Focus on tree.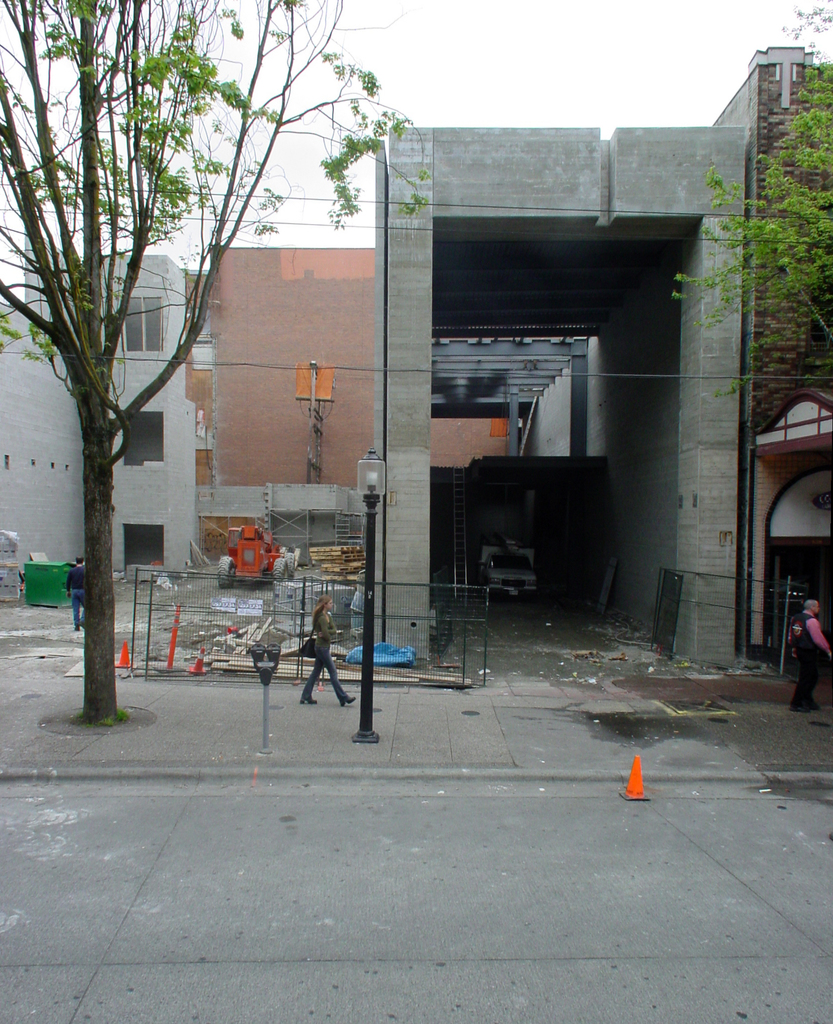
Focused at (44,34,291,682).
